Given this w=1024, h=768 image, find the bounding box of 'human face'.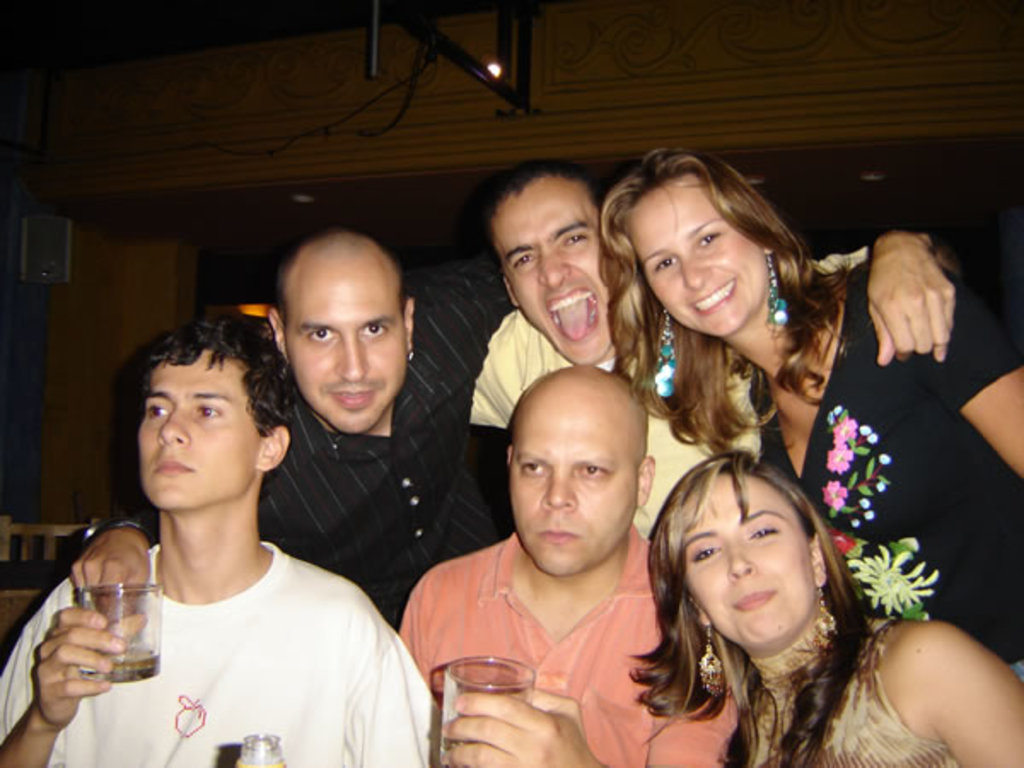
(280, 253, 408, 432).
